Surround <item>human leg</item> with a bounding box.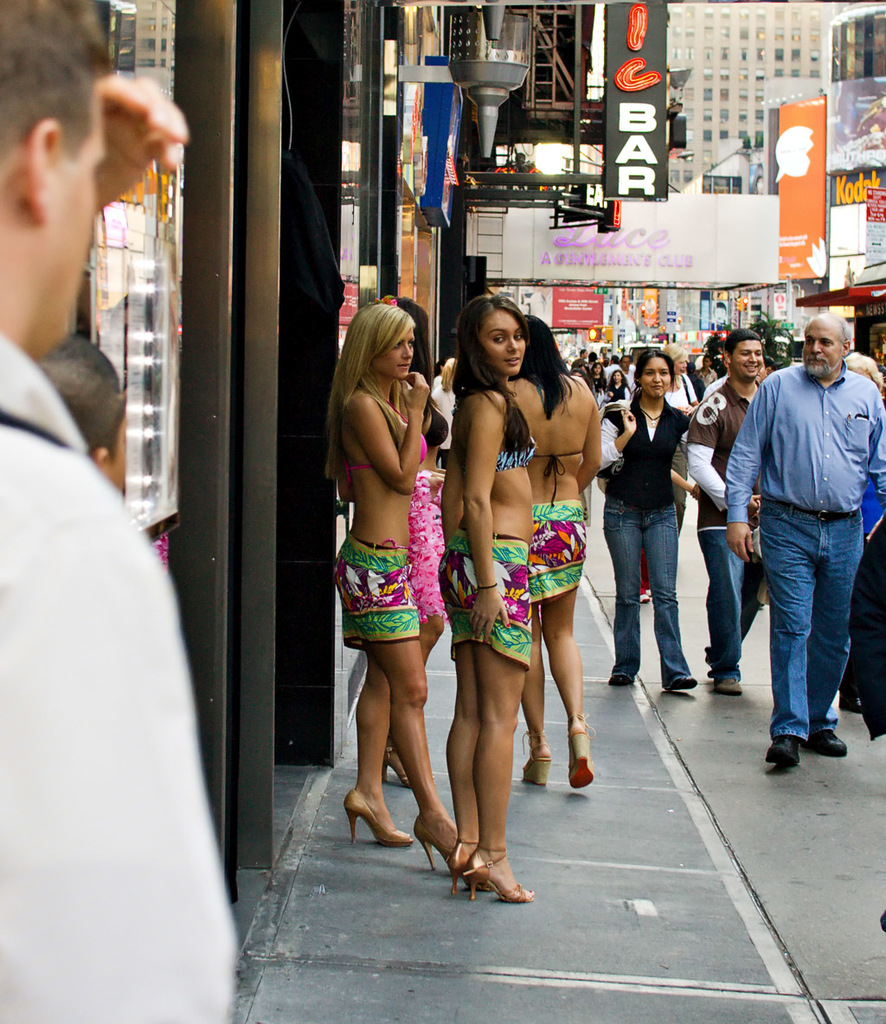
bbox(455, 641, 523, 899).
